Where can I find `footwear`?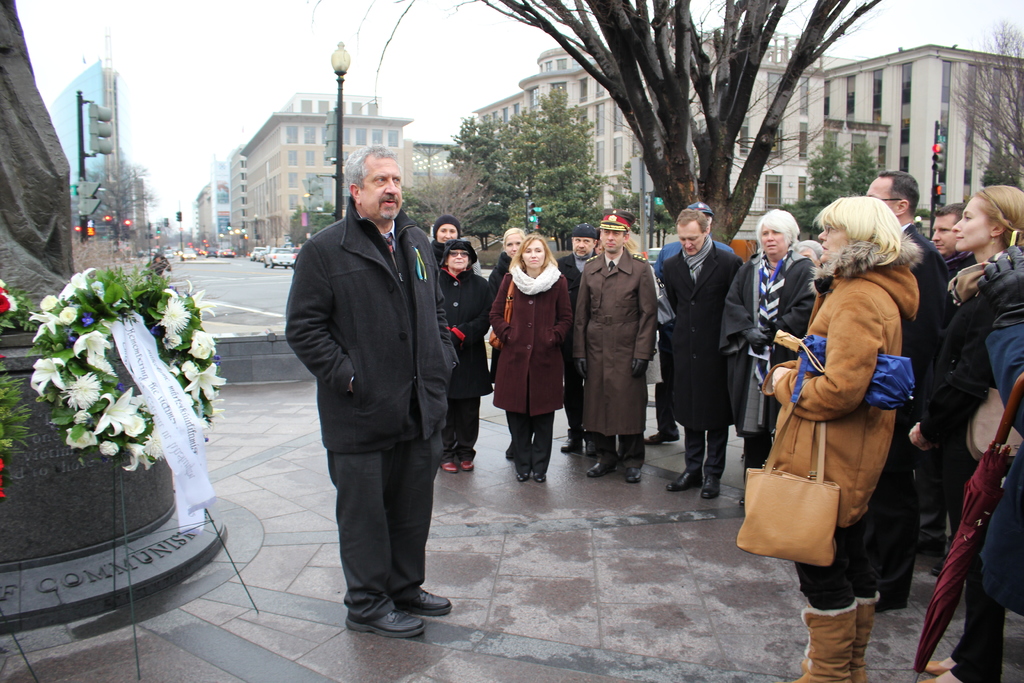
You can find it at pyautogui.locateOnScreen(515, 470, 533, 482).
